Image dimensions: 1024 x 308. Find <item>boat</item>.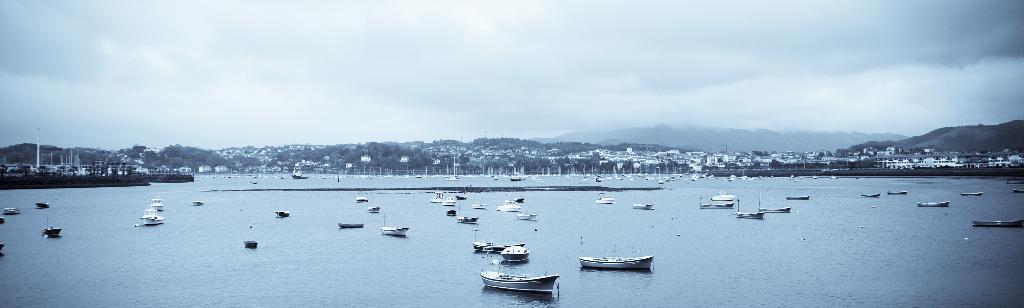
[785, 196, 809, 200].
